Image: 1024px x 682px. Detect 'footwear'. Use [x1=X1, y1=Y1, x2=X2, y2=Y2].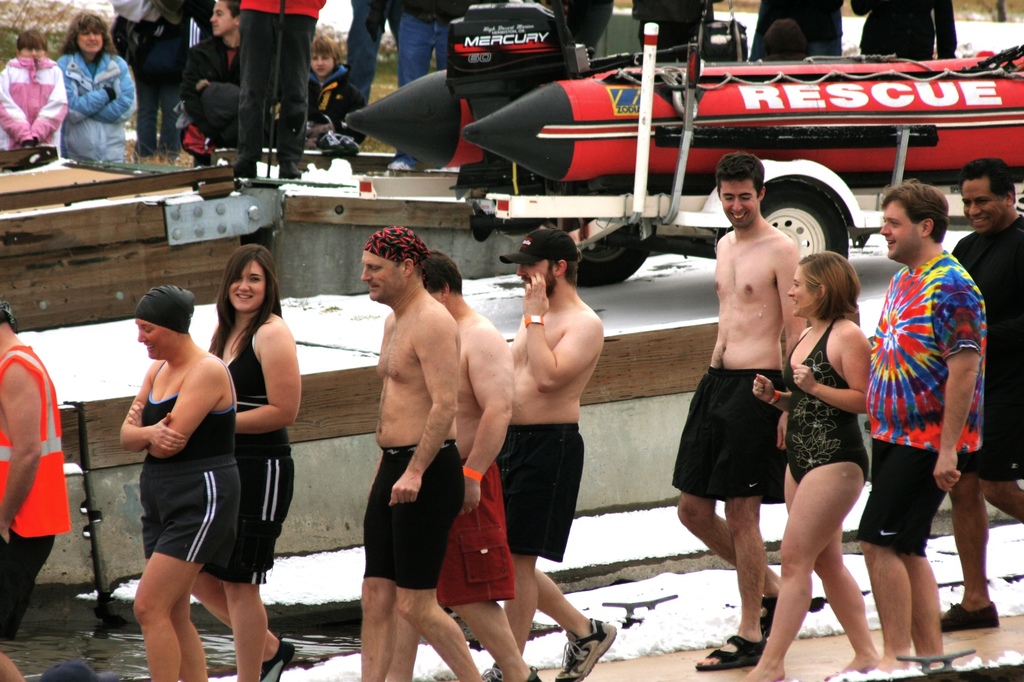
[x1=694, y1=635, x2=769, y2=672].
